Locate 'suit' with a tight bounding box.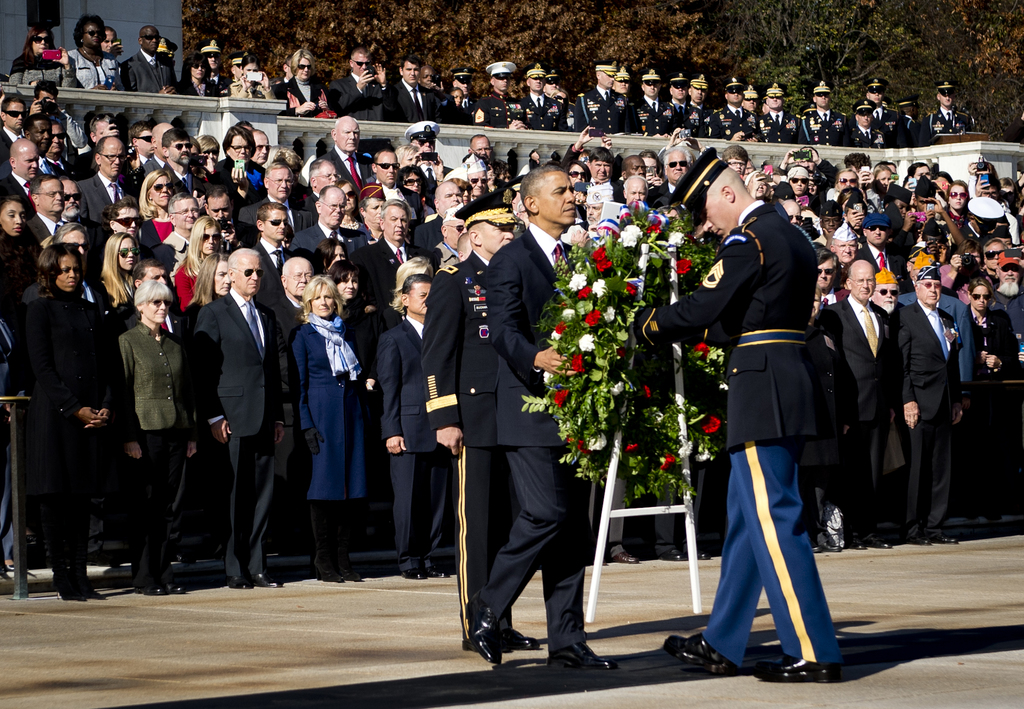
(80,170,131,248).
